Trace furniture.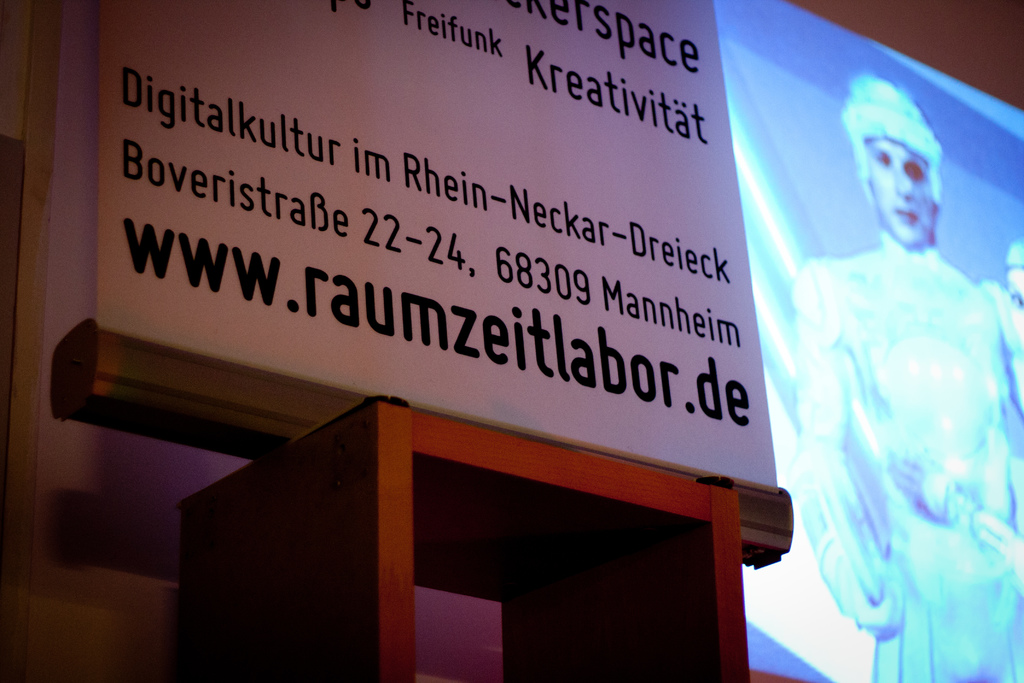
Traced to locate(170, 399, 750, 682).
